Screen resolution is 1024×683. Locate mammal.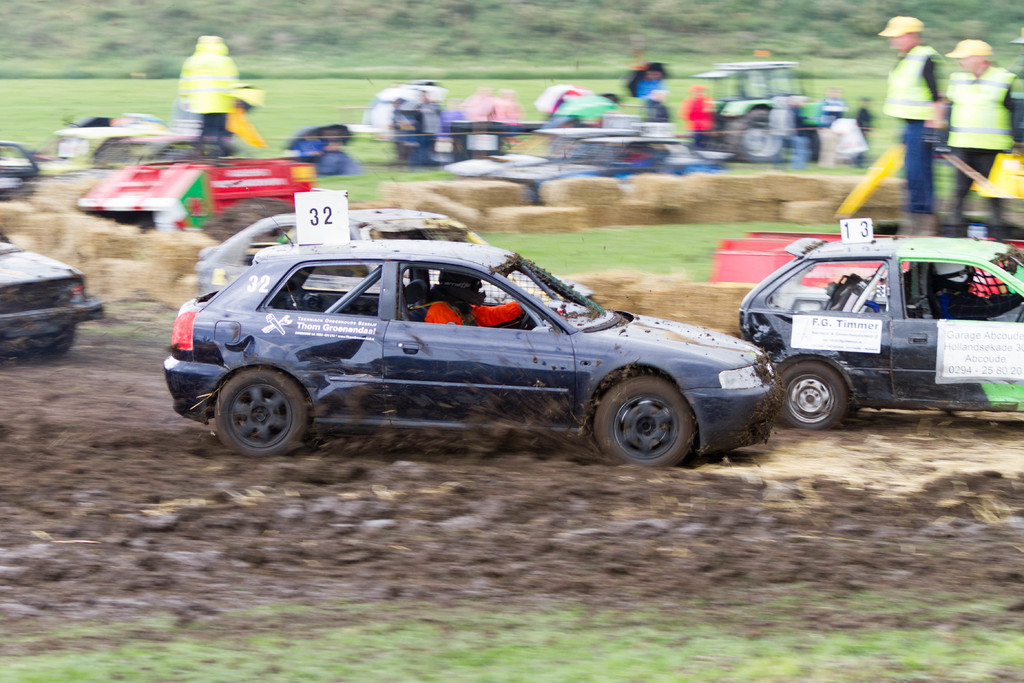
(x1=879, y1=13, x2=954, y2=216).
